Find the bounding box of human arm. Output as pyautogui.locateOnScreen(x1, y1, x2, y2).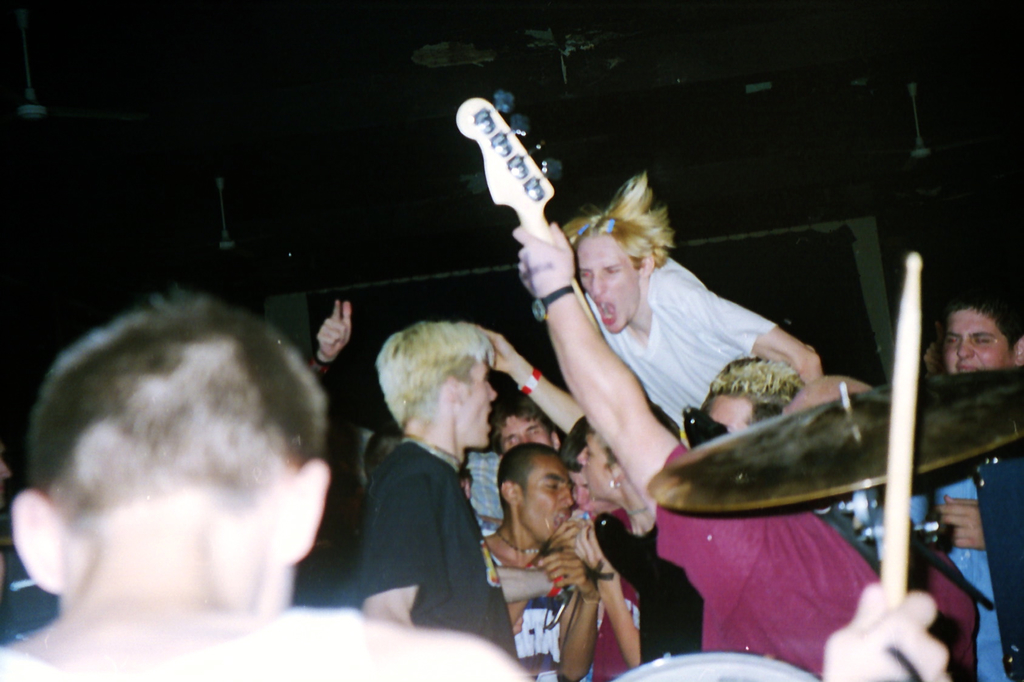
pyautogui.locateOnScreen(930, 488, 990, 551).
